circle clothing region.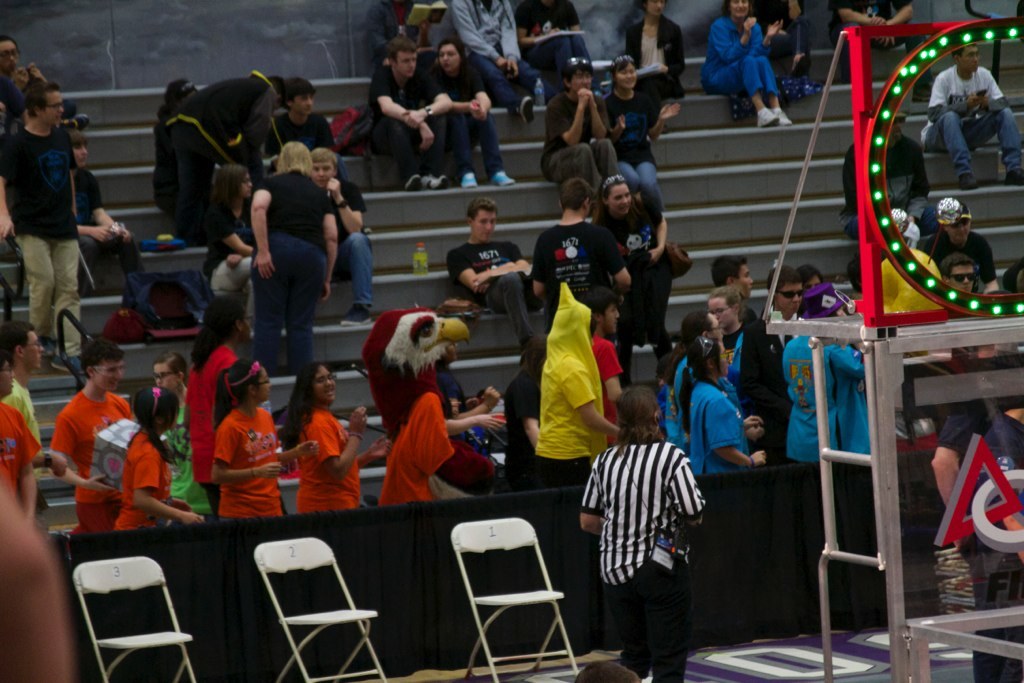
Region: x1=372 y1=380 x2=452 y2=505.
